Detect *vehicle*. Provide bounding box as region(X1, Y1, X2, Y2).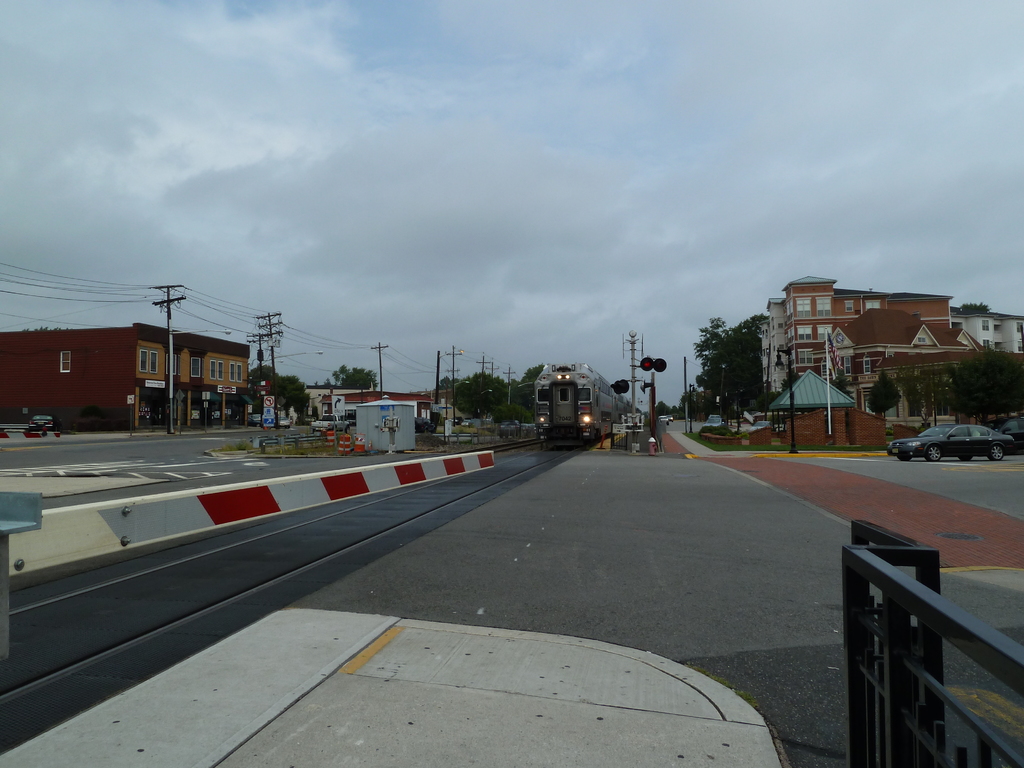
region(536, 362, 643, 445).
